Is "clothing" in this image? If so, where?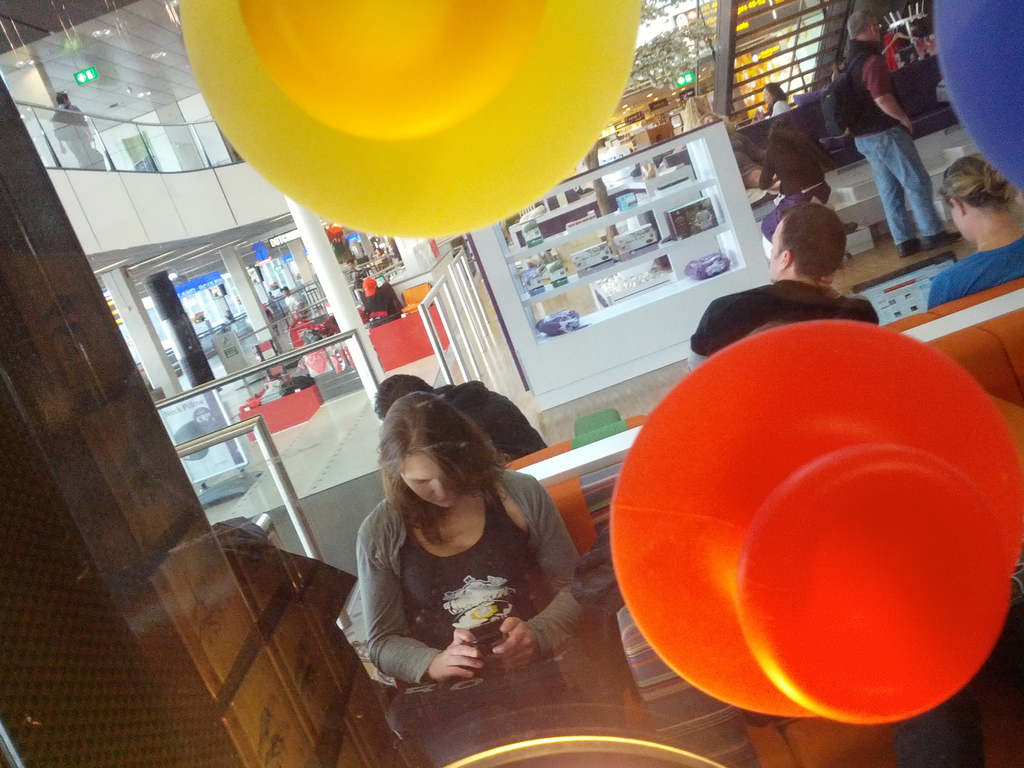
Yes, at {"x1": 837, "y1": 54, "x2": 949, "y2": 242}.
